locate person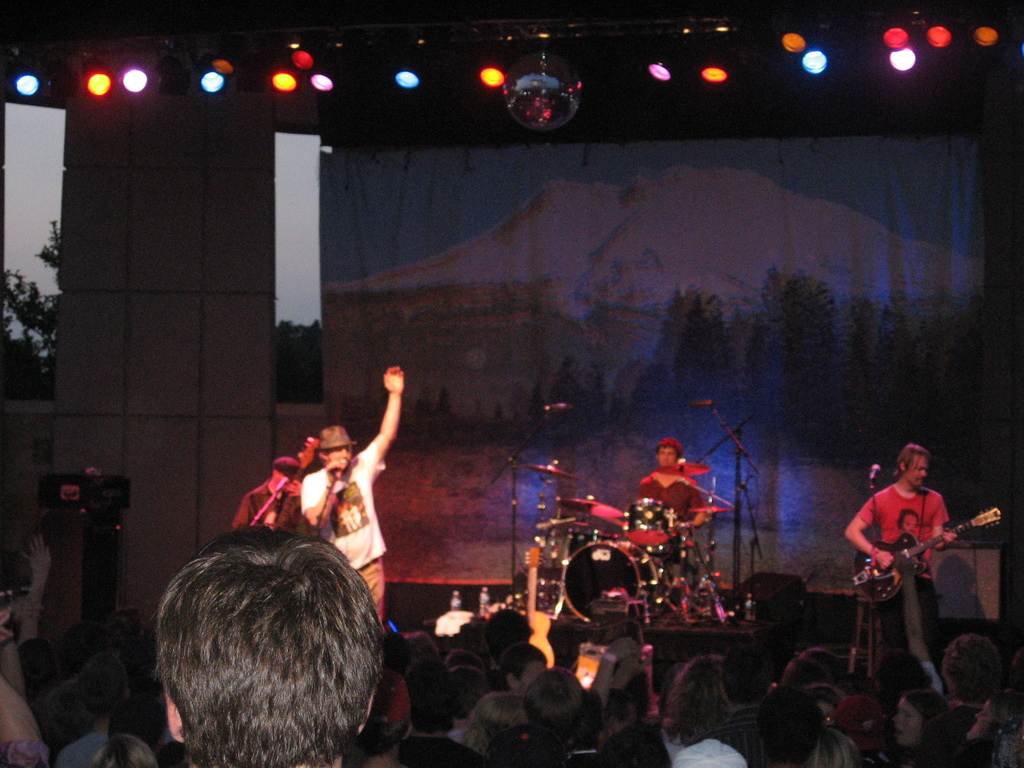
241/452/301/533
